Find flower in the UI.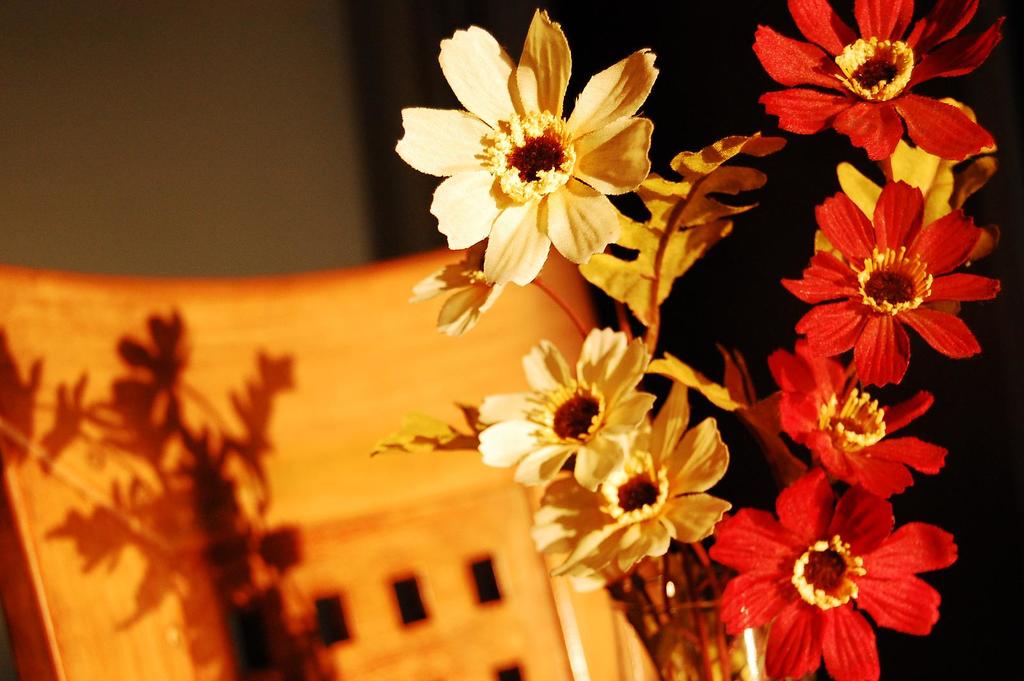
UI element at <box>390,0,670,287</box>.
